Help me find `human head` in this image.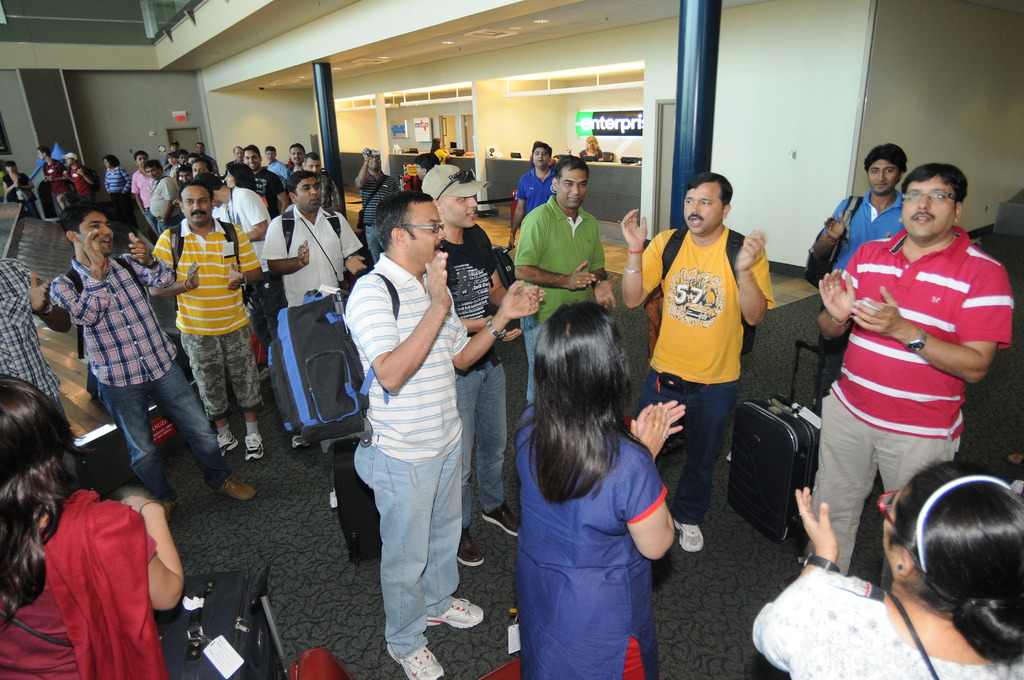
Found it: x1=189, y1=153, x2=202, y2=163.
